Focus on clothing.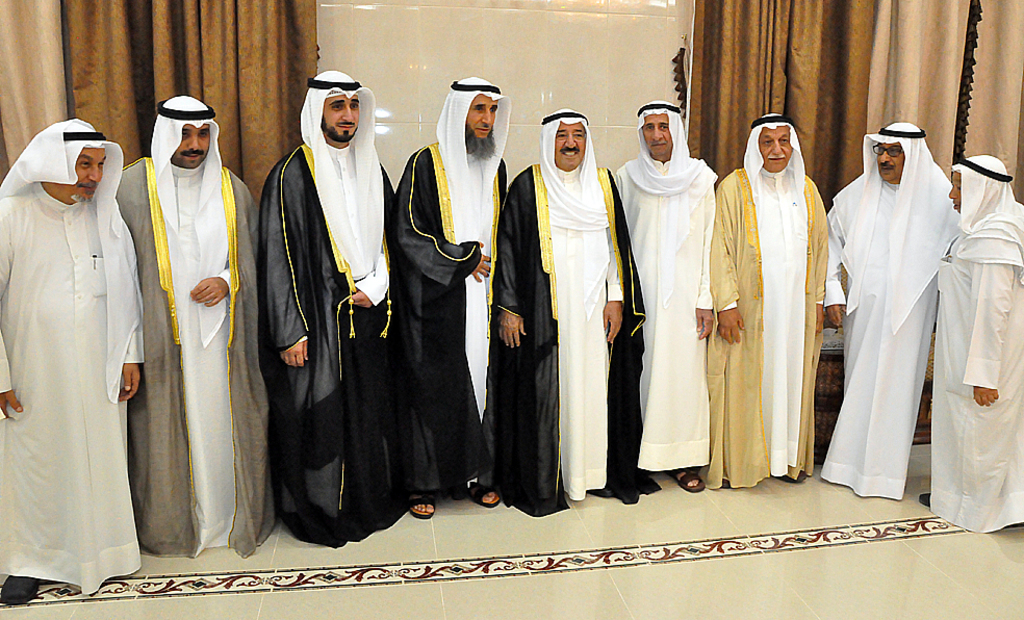
Focused at crop(712, 166, 831, 486).
